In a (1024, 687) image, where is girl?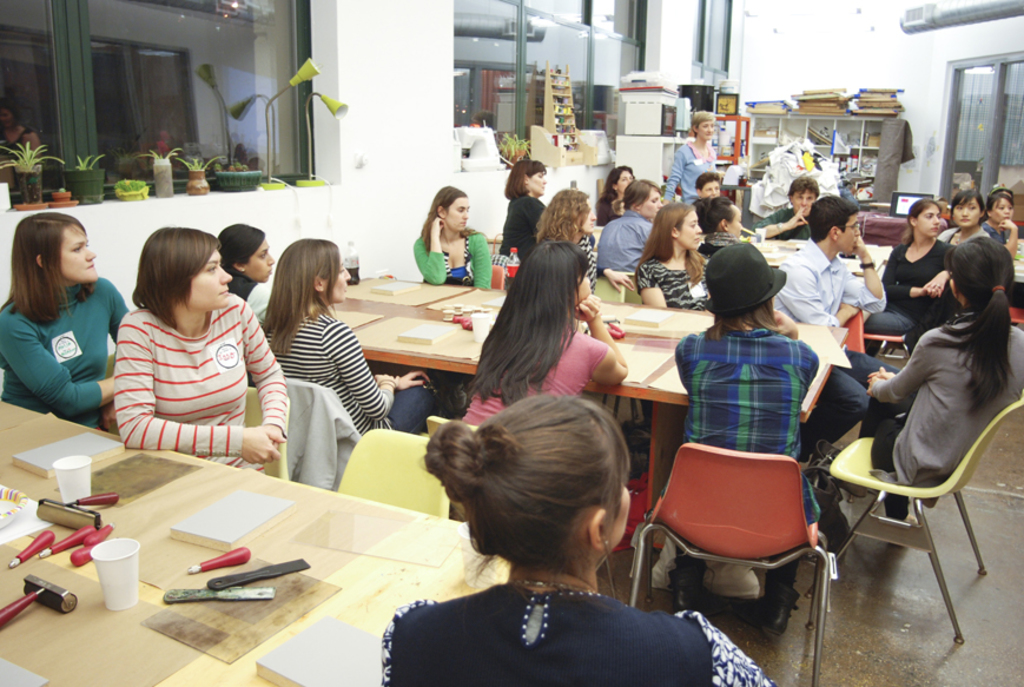
crop(526, 176, 603, 285).
